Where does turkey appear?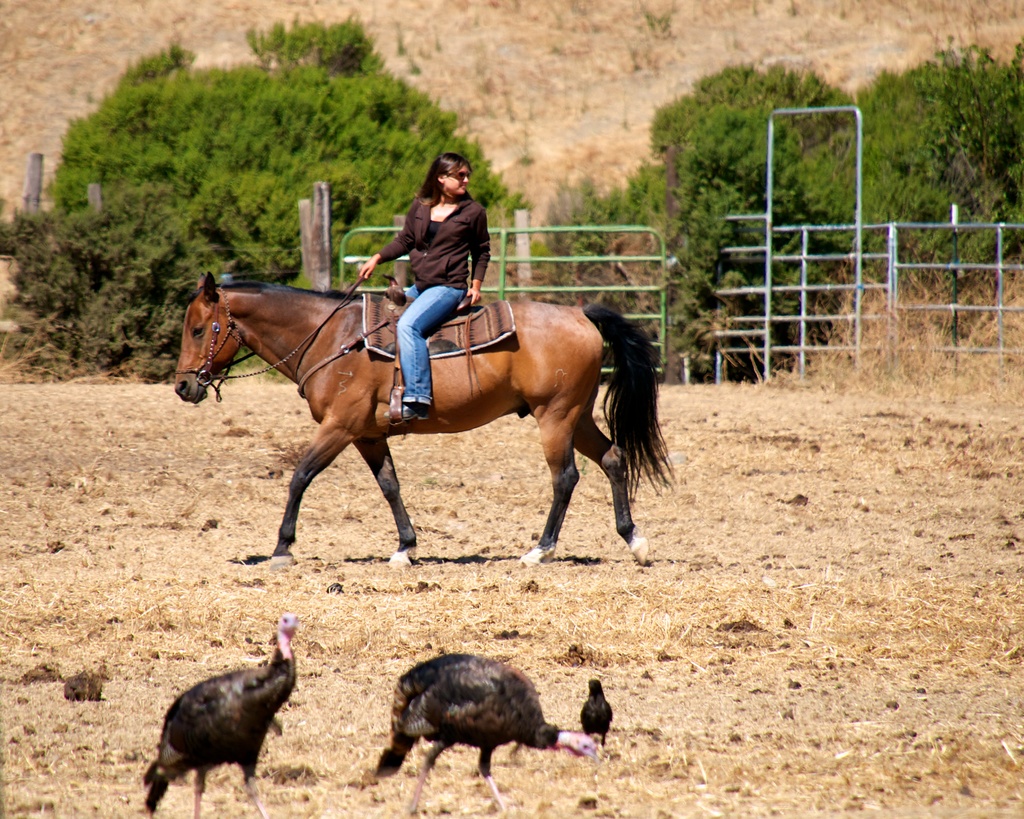
Appears at select_region(579, 676, 614, 740).
